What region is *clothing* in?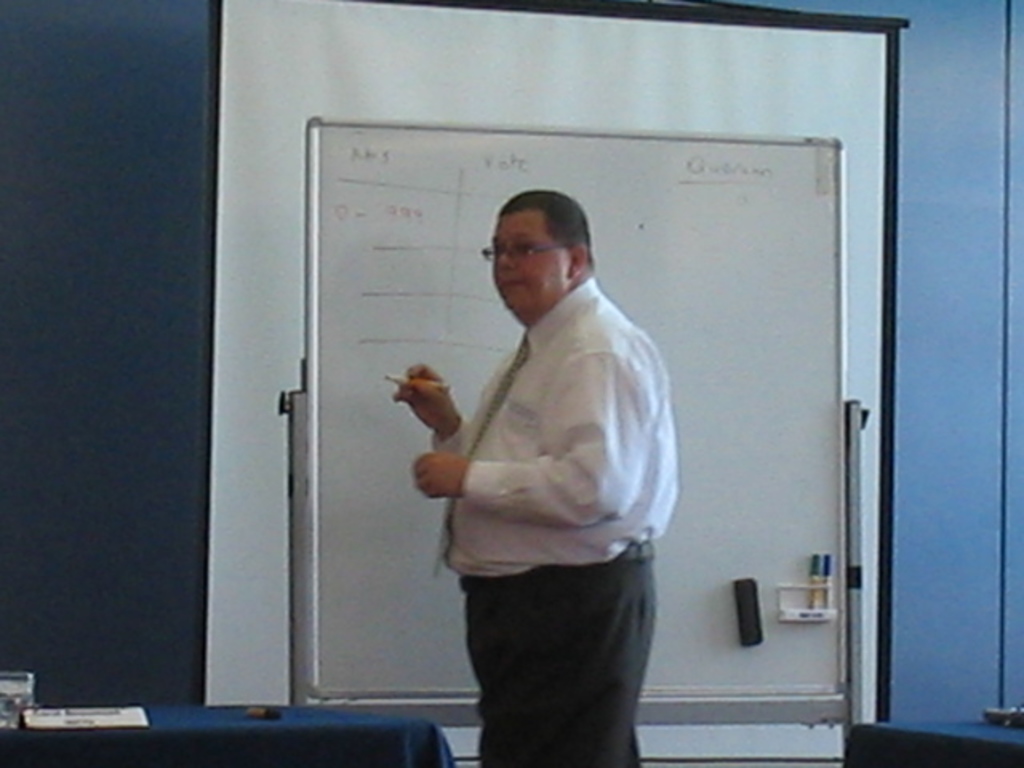
[434,266,672,766].
